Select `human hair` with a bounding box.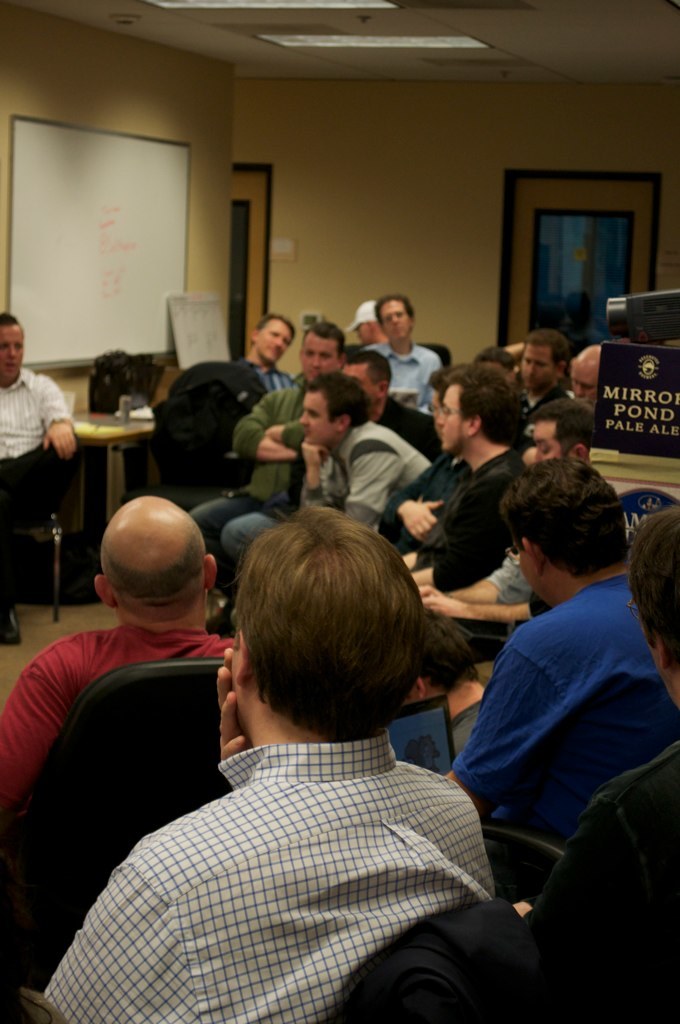
pyautogui.locateOnScreen(216, 511, 427, 744).
